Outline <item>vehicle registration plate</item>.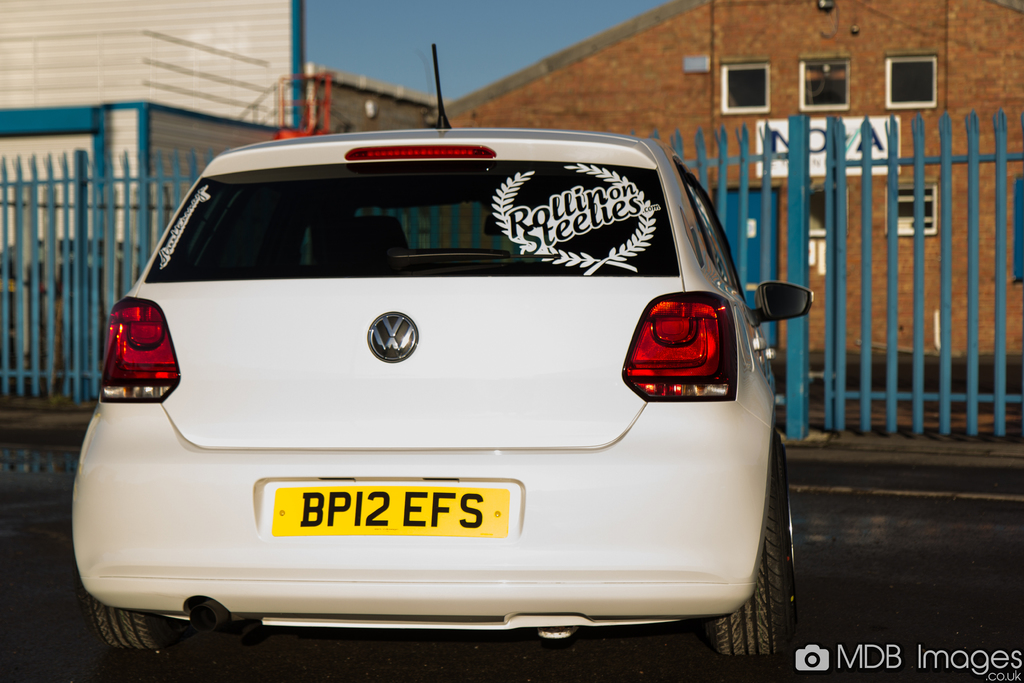
Outline: bbox=[266, 484, 510, 534].
